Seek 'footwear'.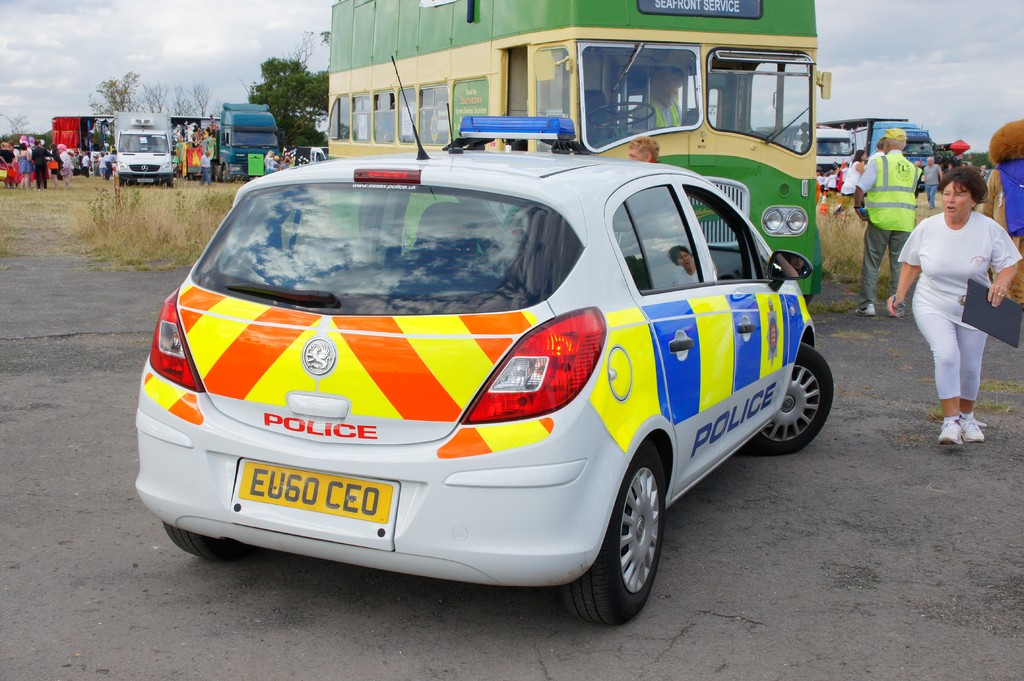
831/203/845/216.
